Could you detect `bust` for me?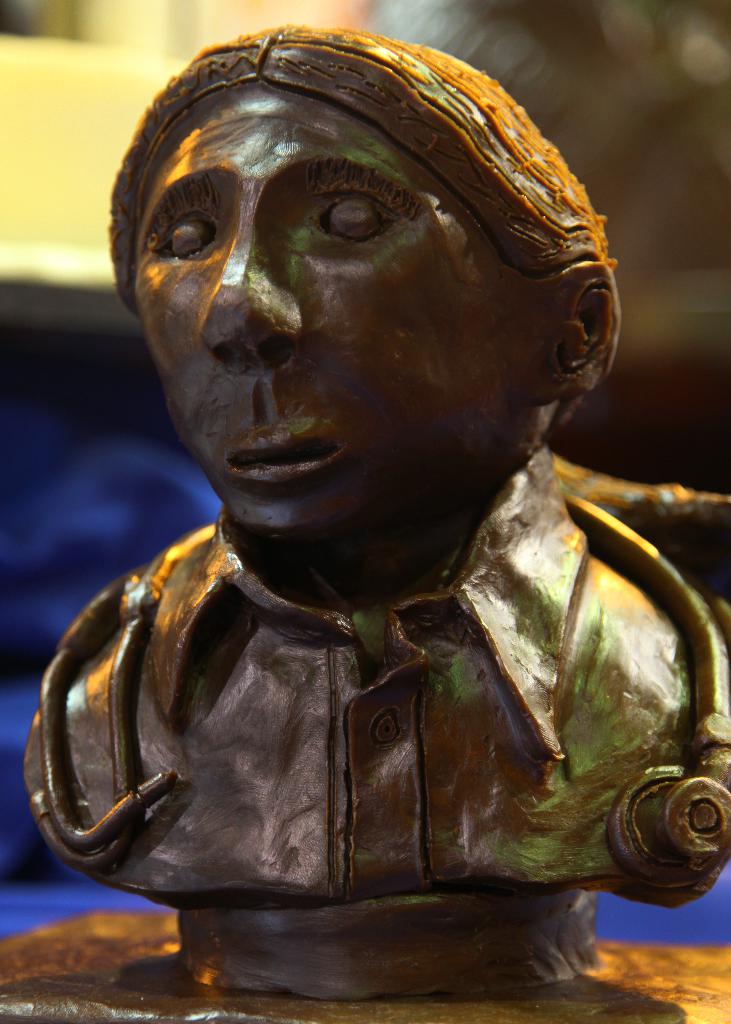
Detection result: (x1=22, y1=20, x2=730, y2=915).
